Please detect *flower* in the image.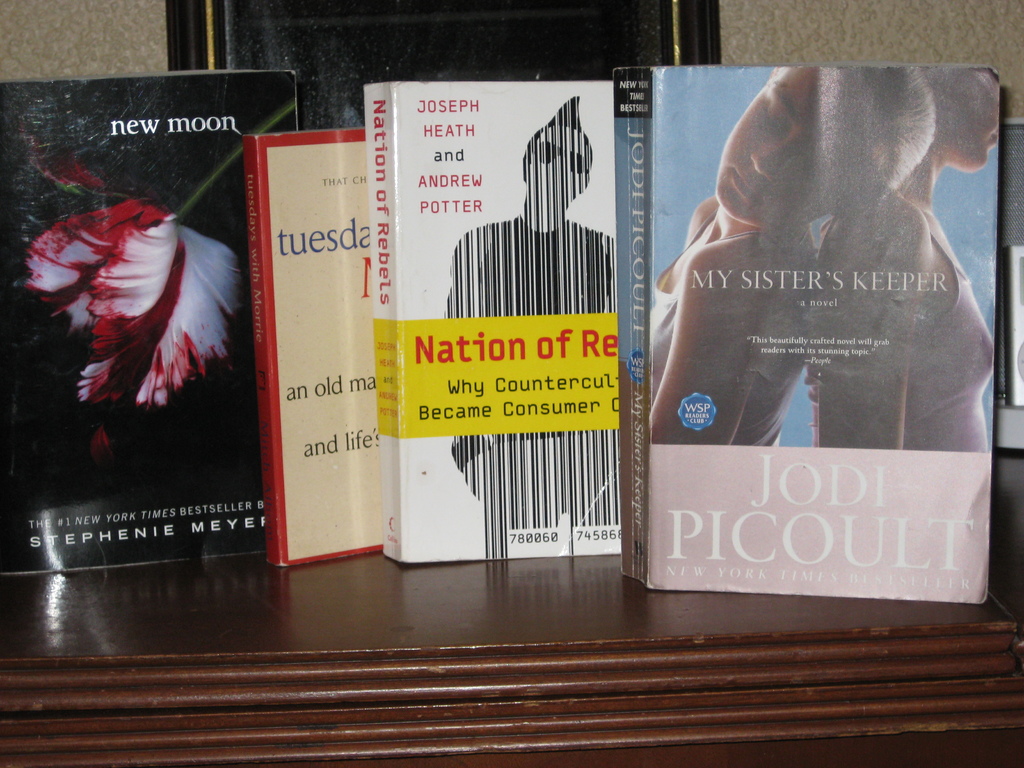
<bbox>19, 180, 236, 422</bbox>.
